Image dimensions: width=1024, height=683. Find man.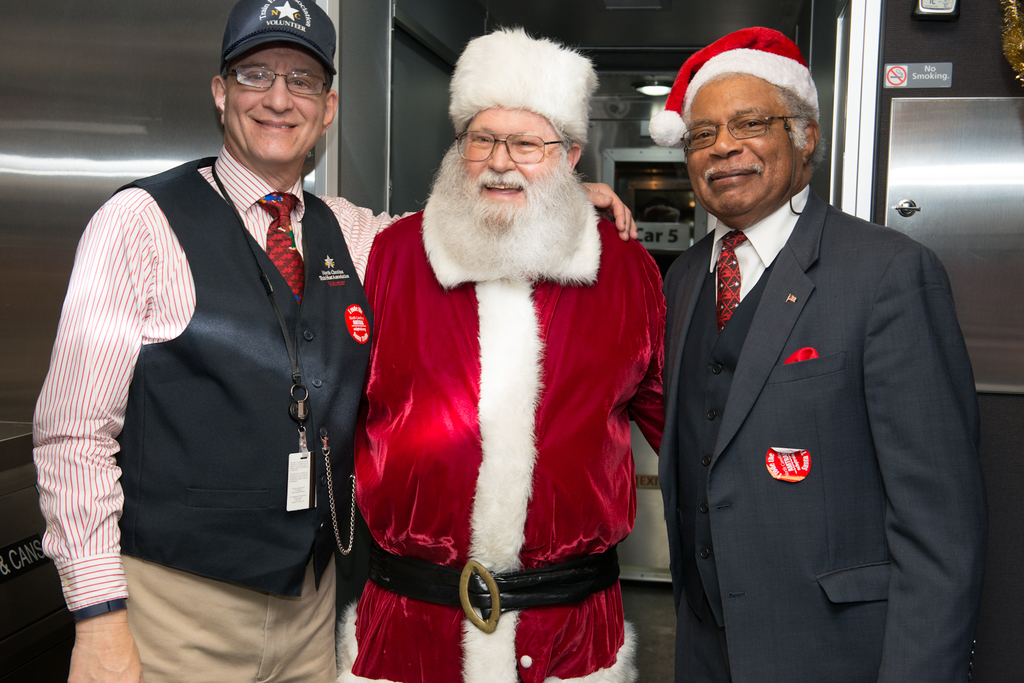
select_region(334, 26, 669, 682).
